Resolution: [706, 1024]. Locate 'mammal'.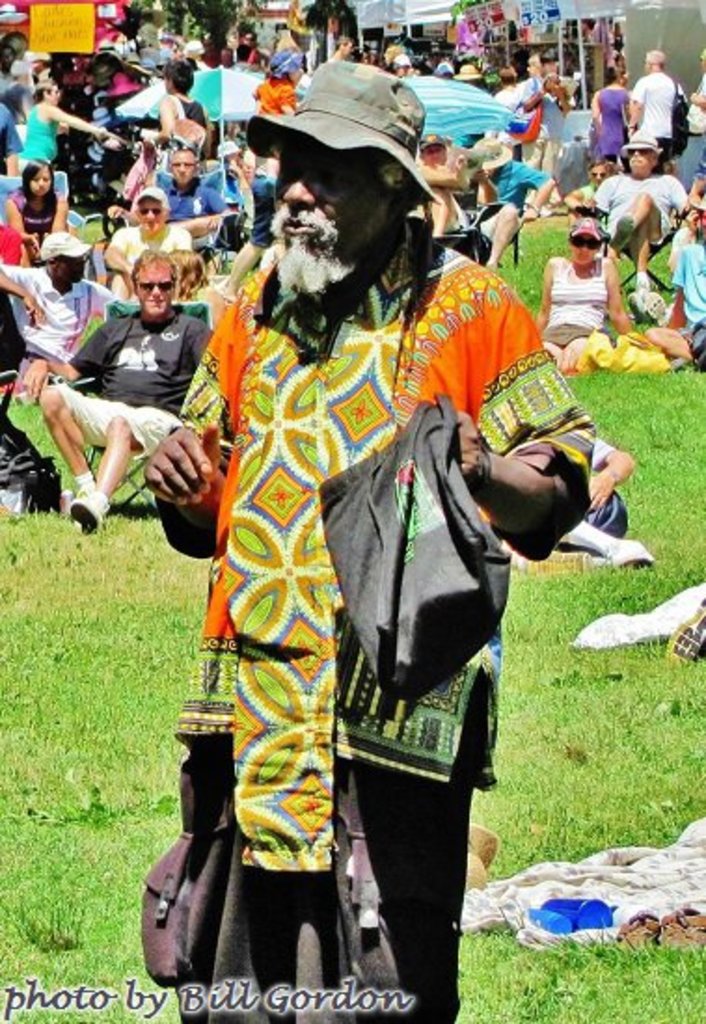
crop(594, 65, 635, 158).
